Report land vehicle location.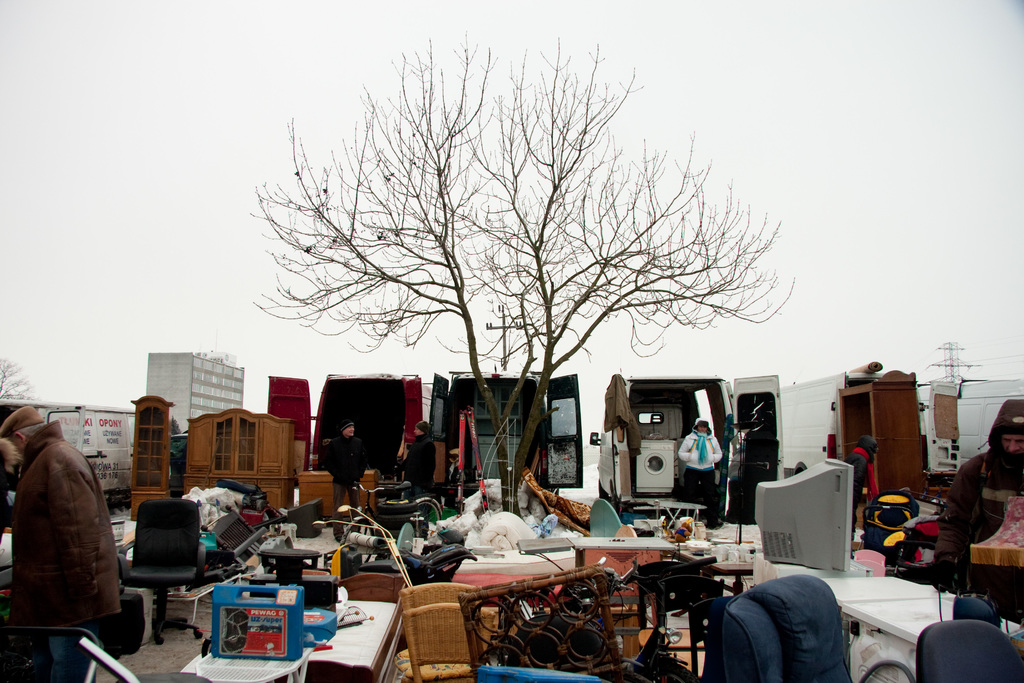
Report: select_region(0, 402, 171, 511).
